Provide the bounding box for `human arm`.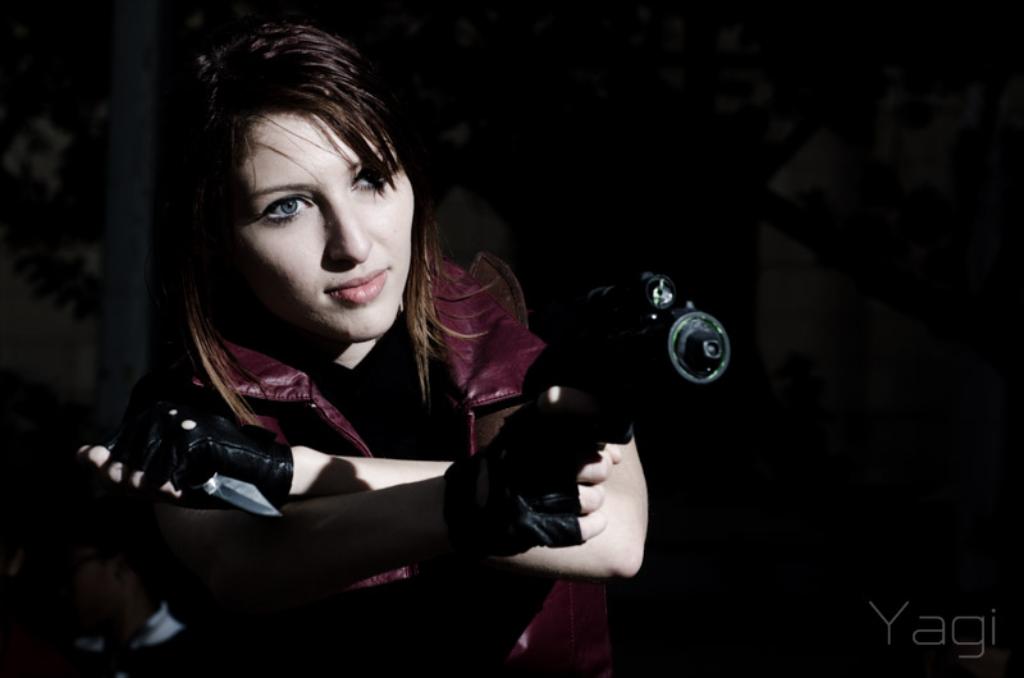
<region>77, 411, 649, 577</region>.
